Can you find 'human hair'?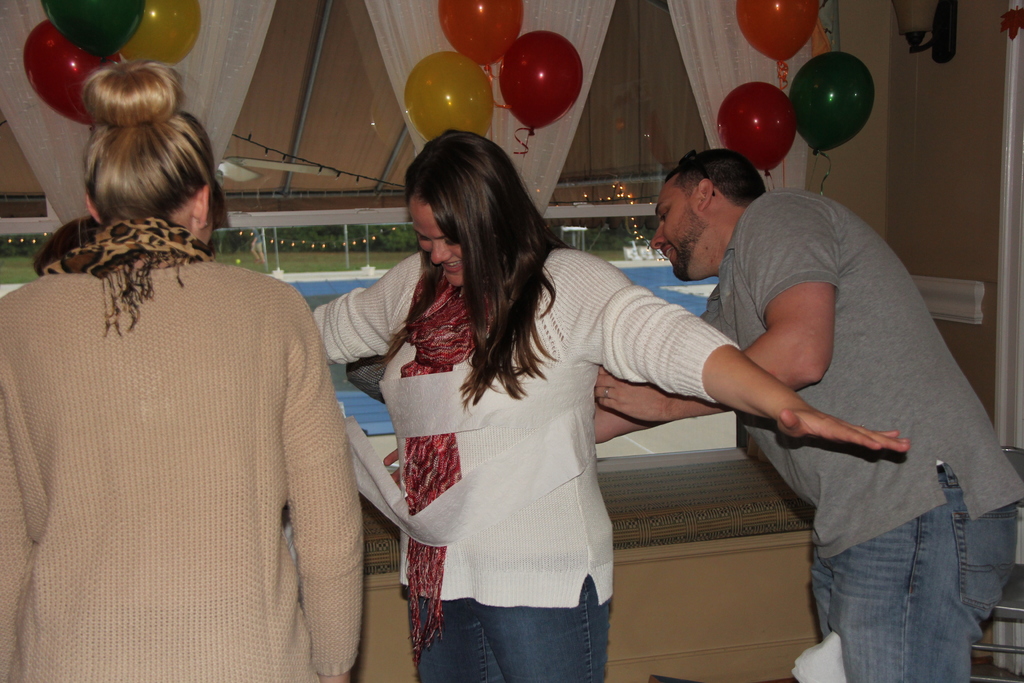
Yes, bounding box: x1=84 y1=58 x2=213 y2=227.
